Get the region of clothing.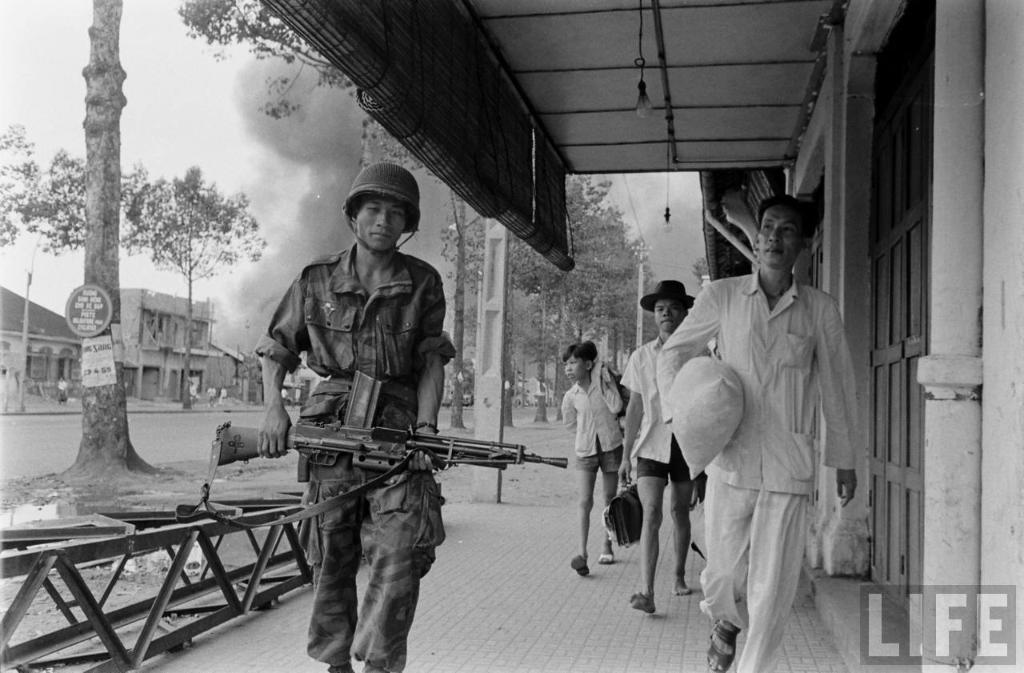
[678, 220, 858, 657].
